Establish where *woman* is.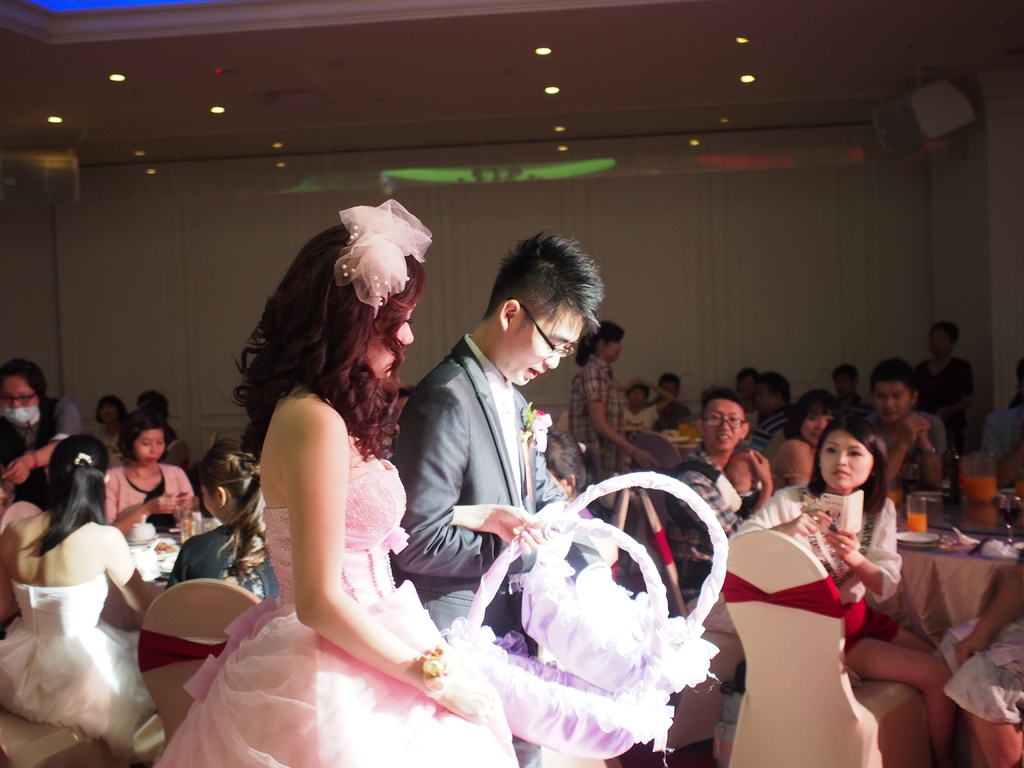
Established at (723, 410, 953, 767).
